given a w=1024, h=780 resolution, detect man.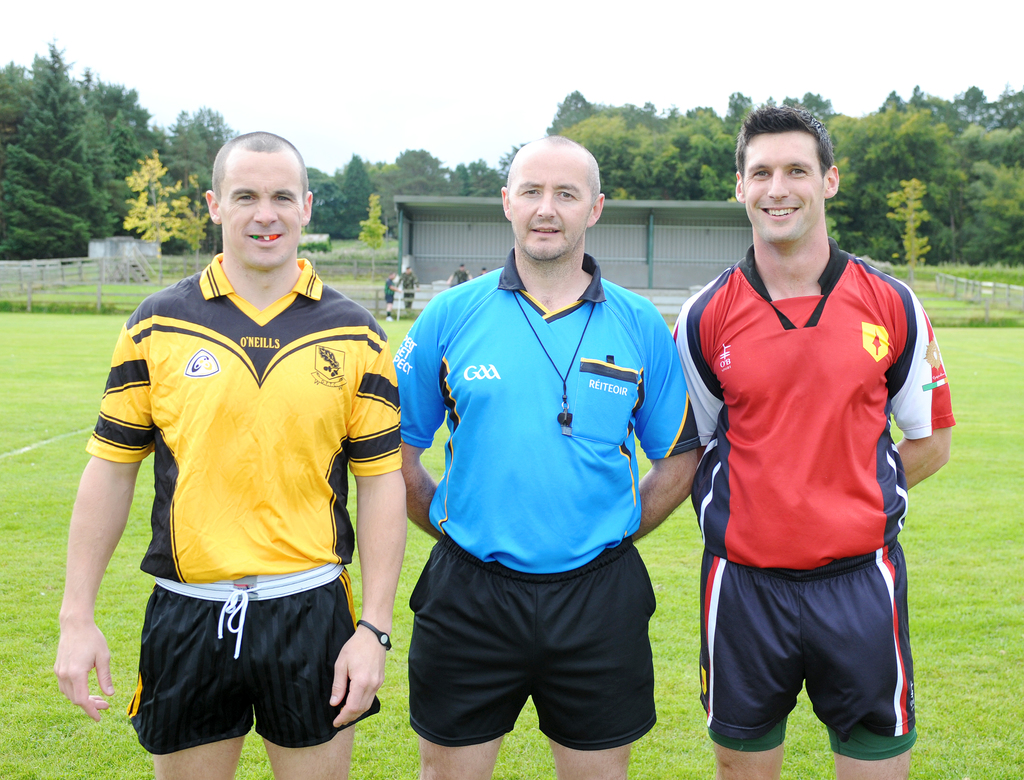
select_region(395, 265, 420, 308).
